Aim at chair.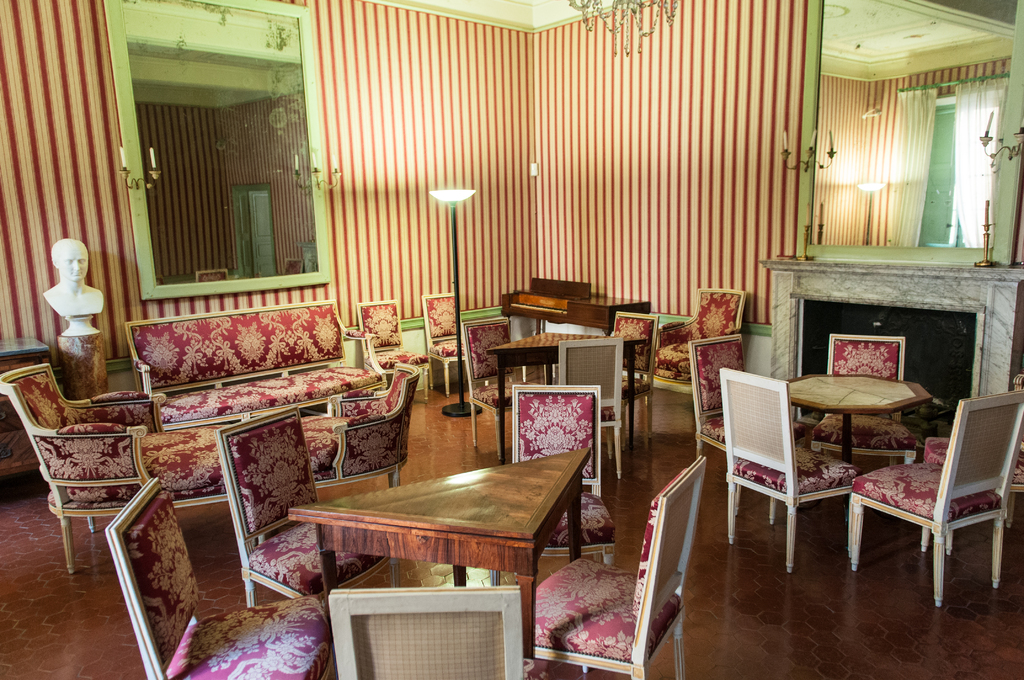
Aimed at (left=918, top=376, right=1023, bottom=553).
